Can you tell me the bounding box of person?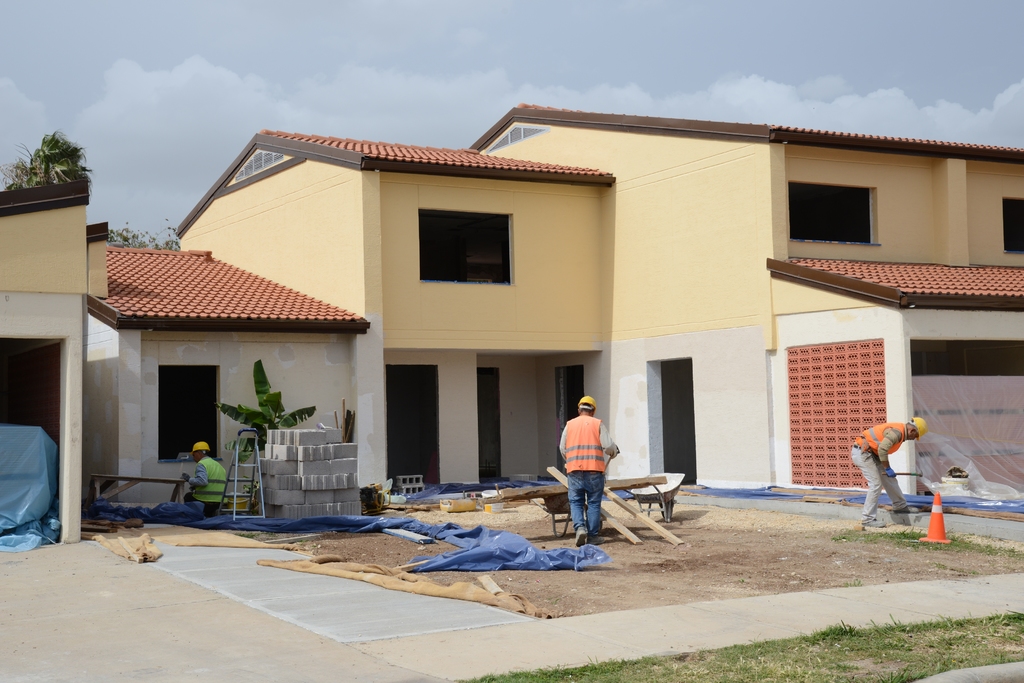
box(562, 408, 621, 545).
